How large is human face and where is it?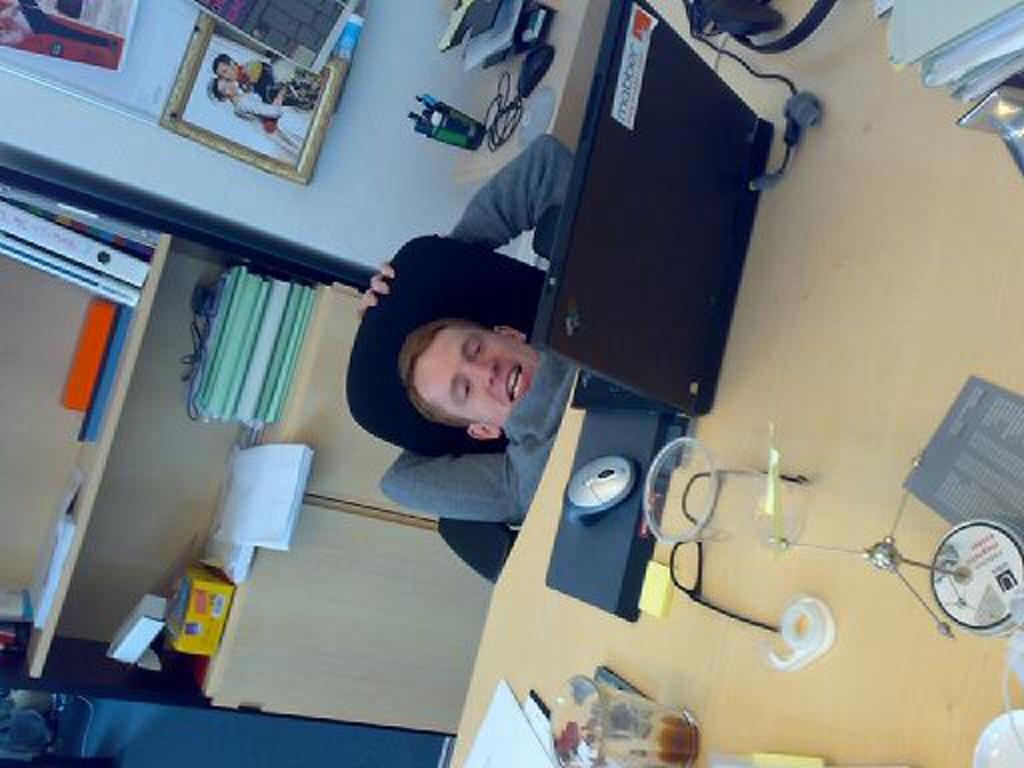
Bounding box: 410:326:540:420.
